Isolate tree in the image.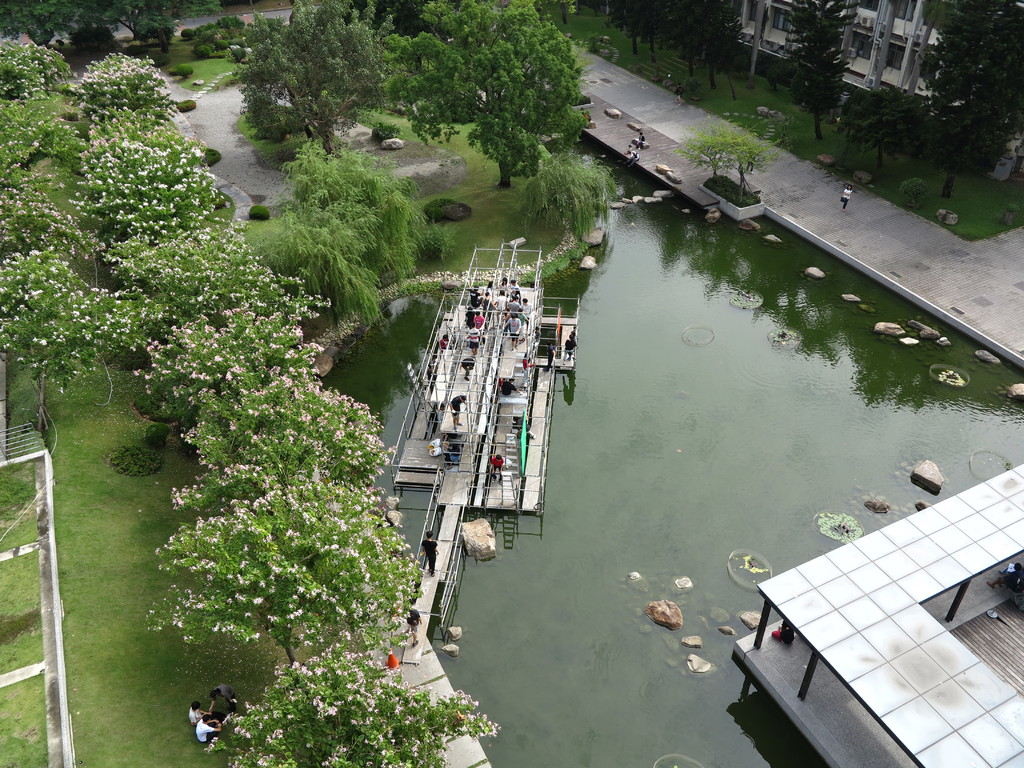
Isolated region: x1=515, y1=143, x2=614, y2=246.
